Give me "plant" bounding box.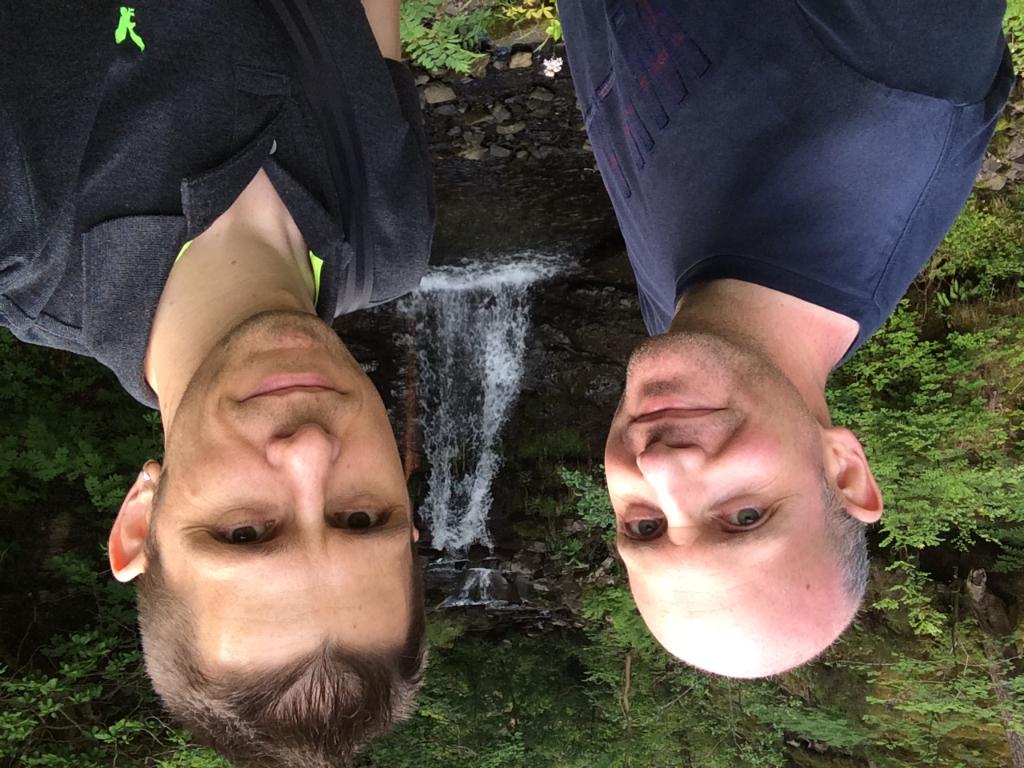
crop(164, 730, 234, 767).
